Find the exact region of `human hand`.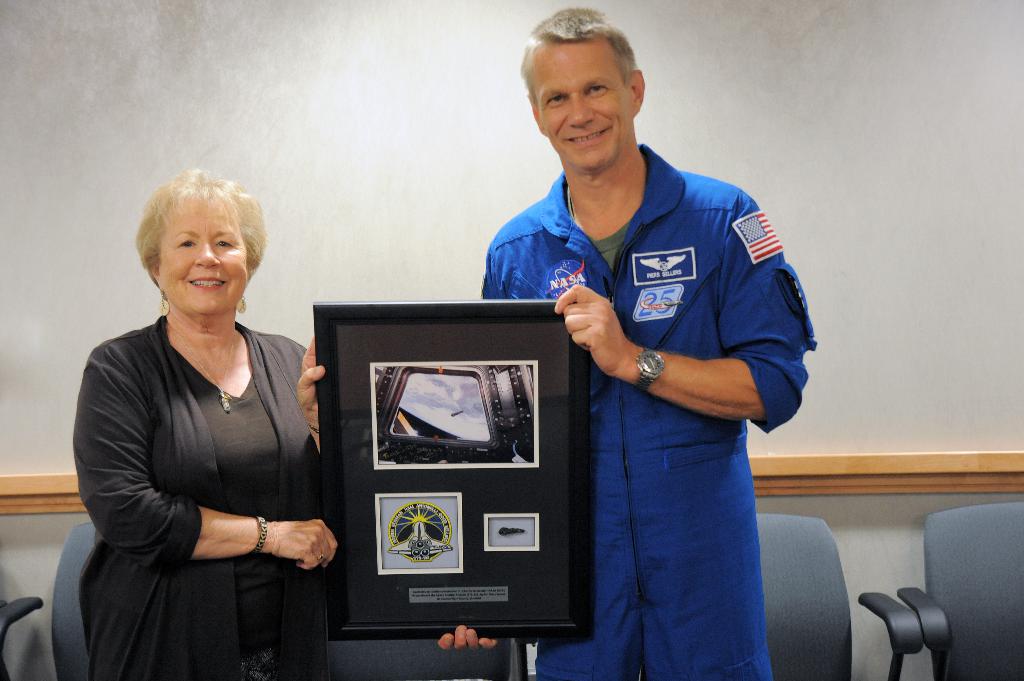
Exact region: [left=269, top=520, right=340, bottom=575].
